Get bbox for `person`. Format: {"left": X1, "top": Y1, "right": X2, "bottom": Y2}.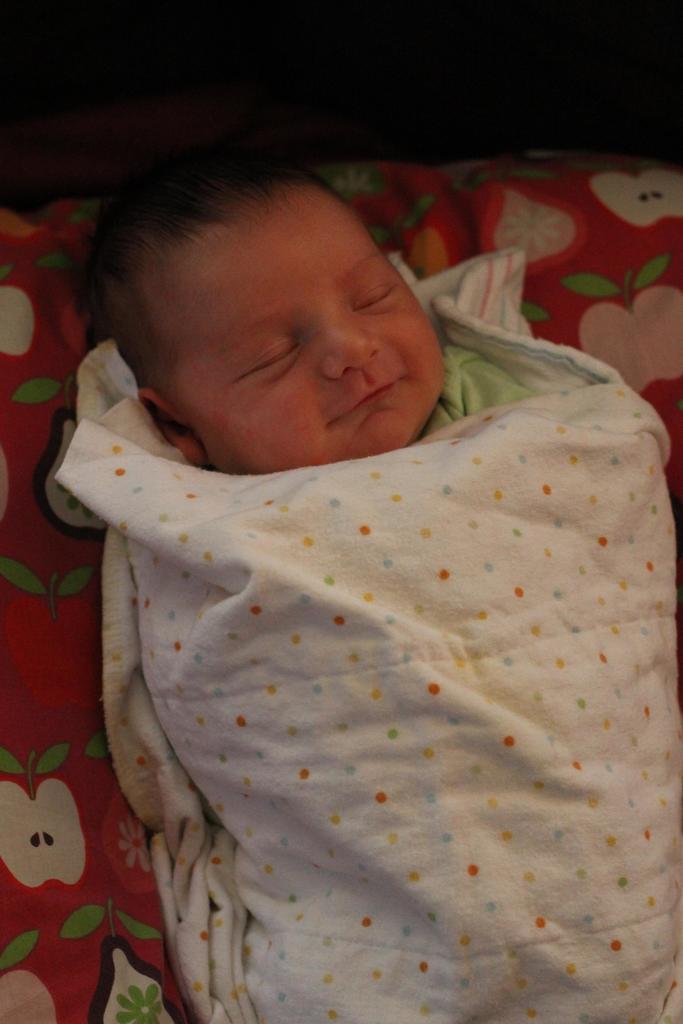
{"left": 86, "top": 162, "right": 682, "bottom": 1013}.
